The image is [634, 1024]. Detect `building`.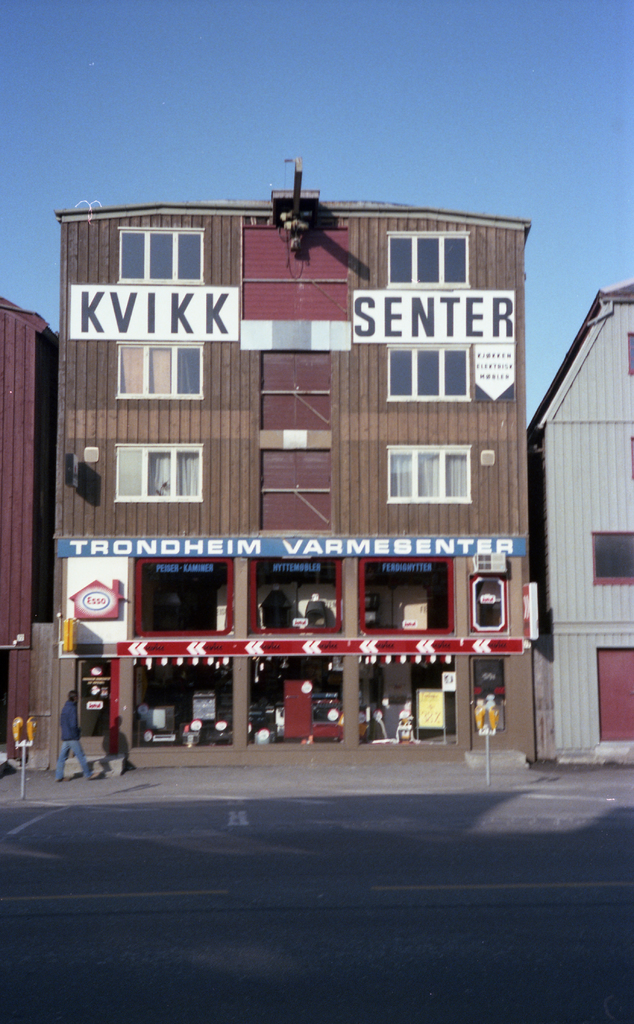
Detection: BBox(50, 159, 532, 766).
